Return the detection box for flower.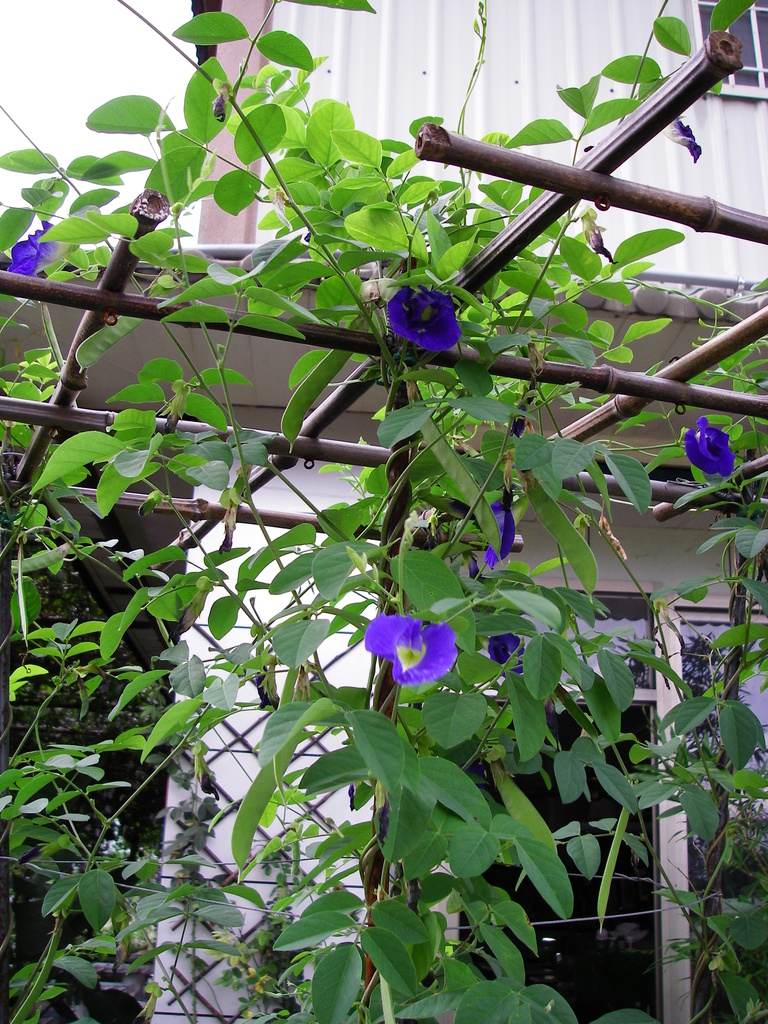
[x1=6, y1=218, x2=79, y2=276].
